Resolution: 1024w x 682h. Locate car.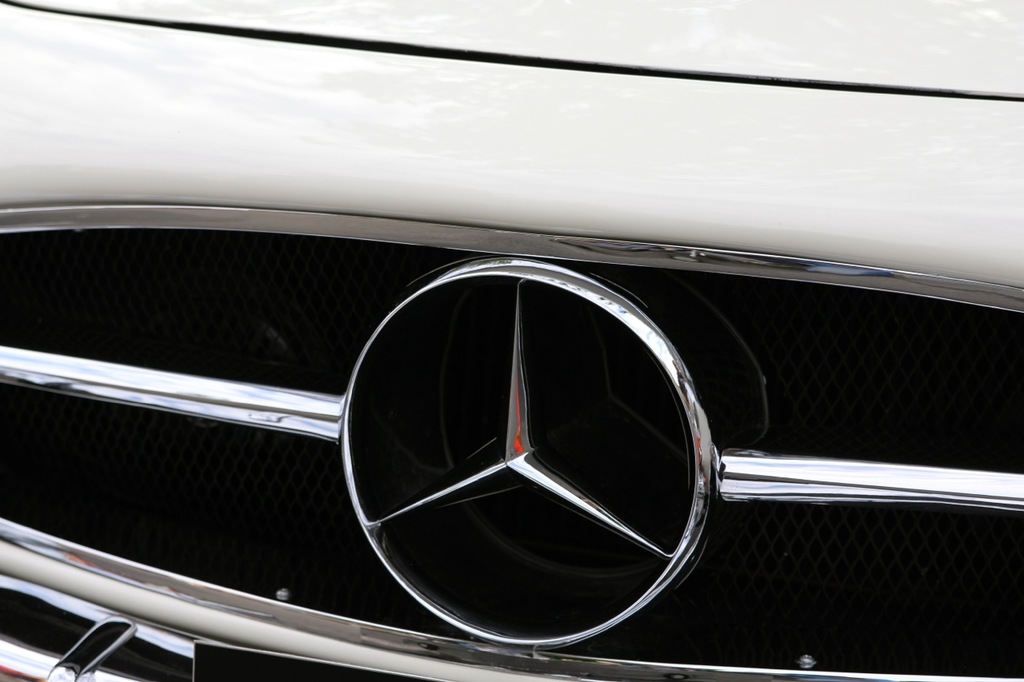
0 0 1023 681.
